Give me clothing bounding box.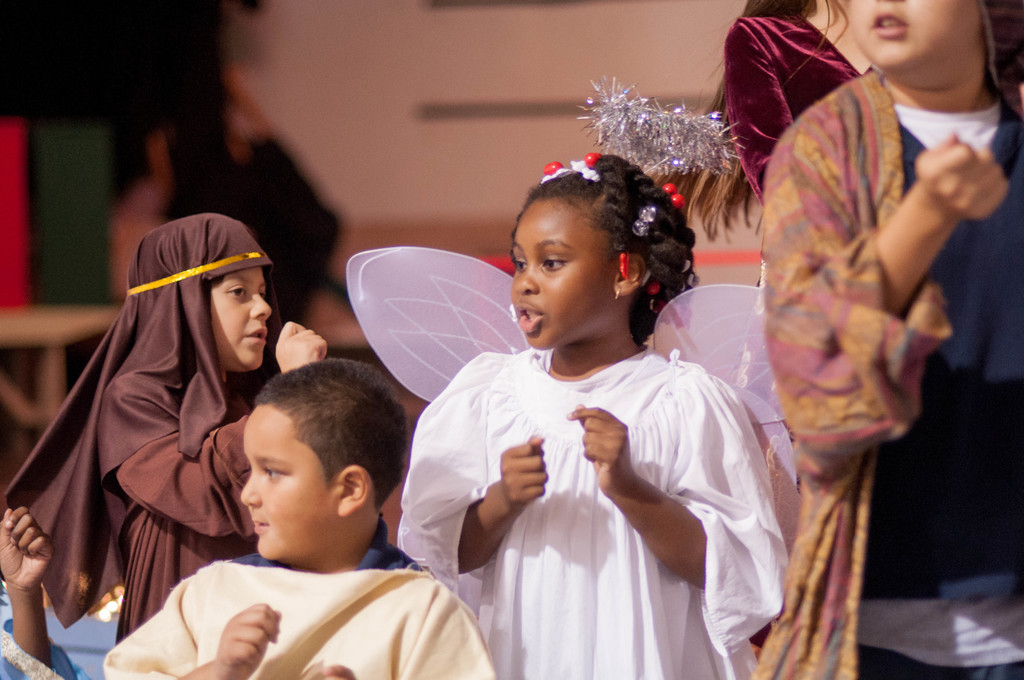
bbox(721, 15, 860, 204).
